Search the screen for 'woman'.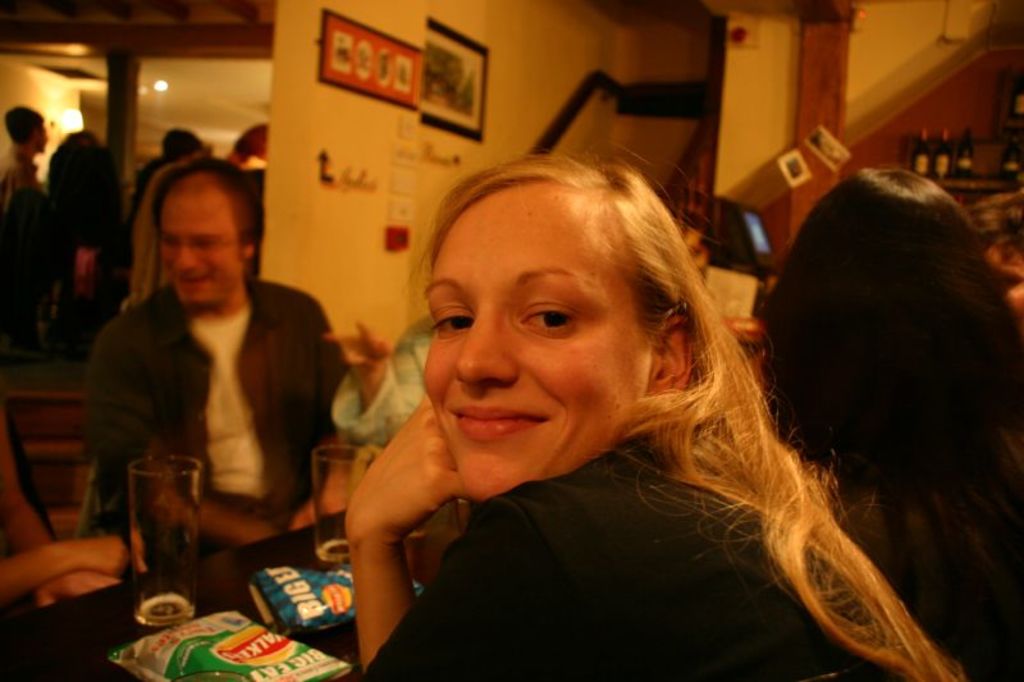
Found at 741 170 1023 681.
